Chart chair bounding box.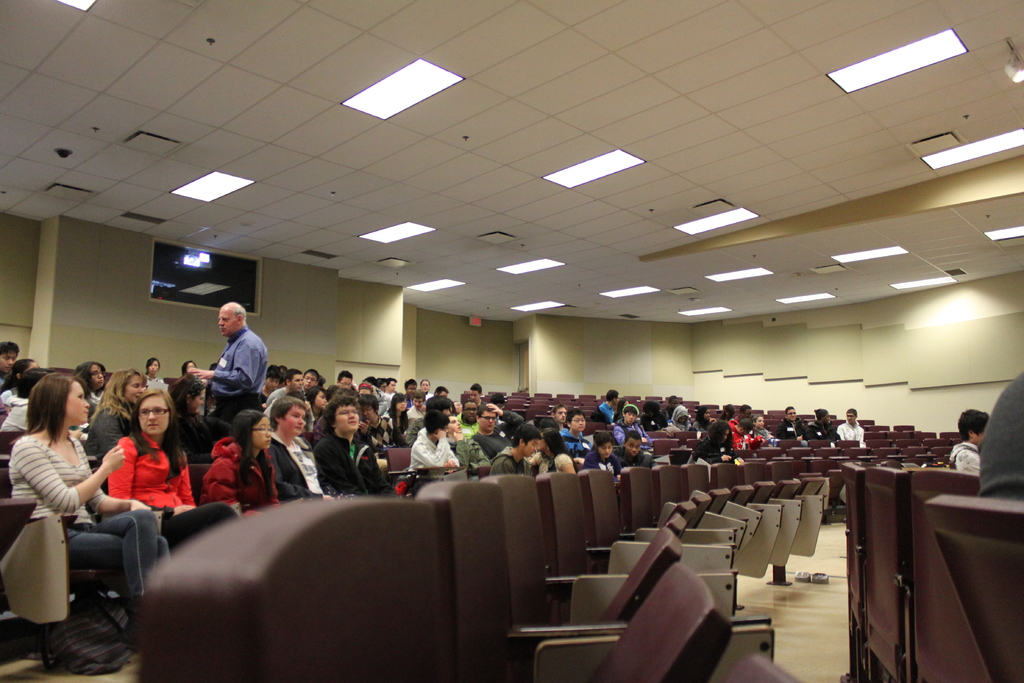
Charted: 681 468 762 591.
